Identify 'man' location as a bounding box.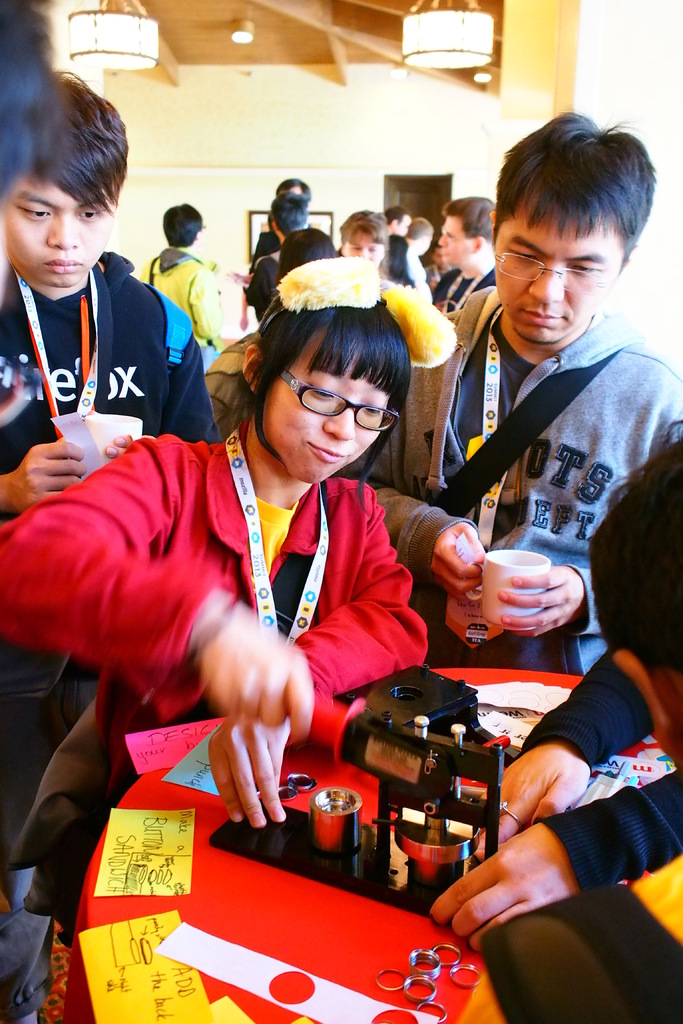
box=[138, 196, 232, 375].
